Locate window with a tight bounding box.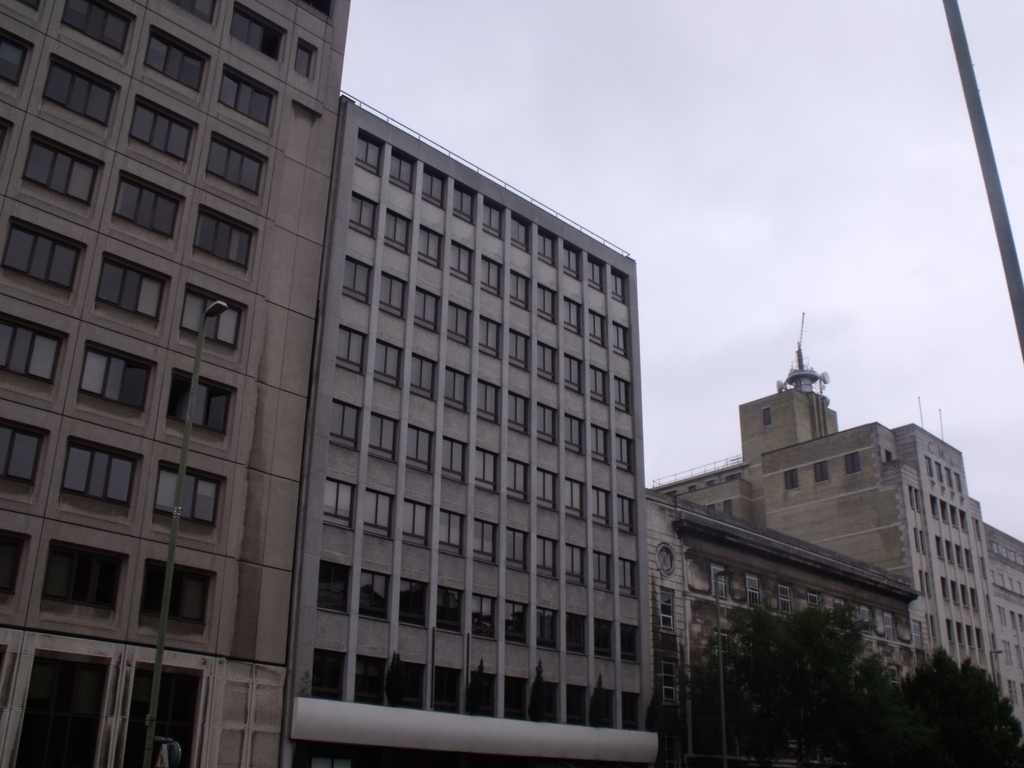
box(507, 527, 528, 572).
